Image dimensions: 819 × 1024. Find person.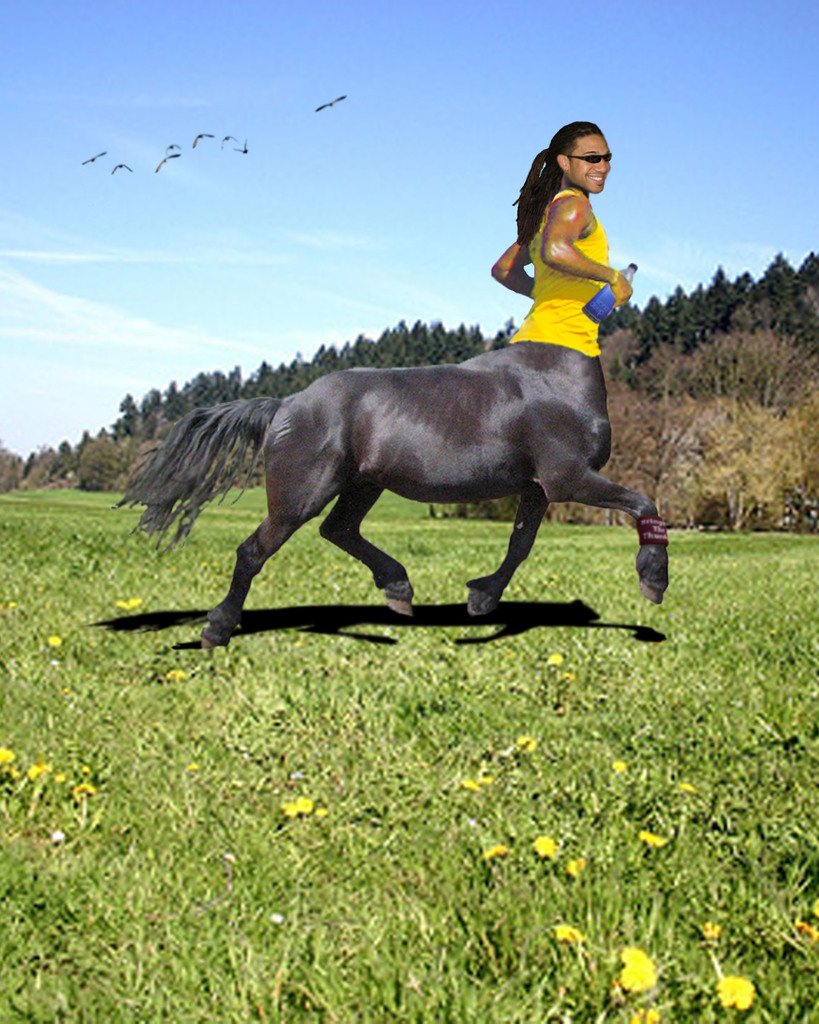
bbox=[478, 113, 640, 358].
